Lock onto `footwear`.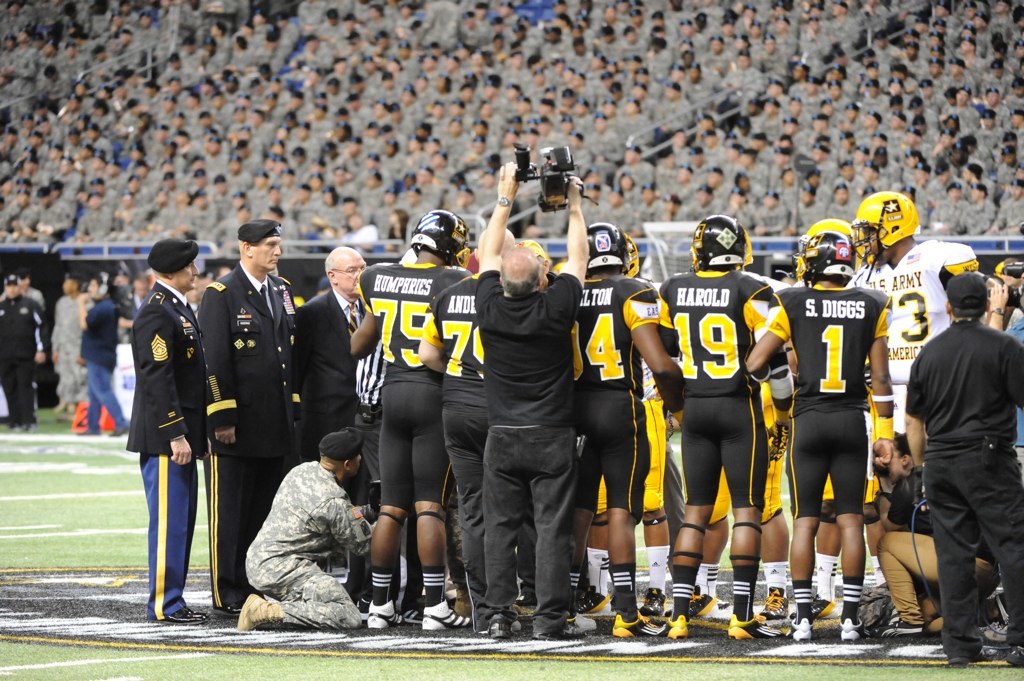
Locked: 793, 616, 813, 642.
